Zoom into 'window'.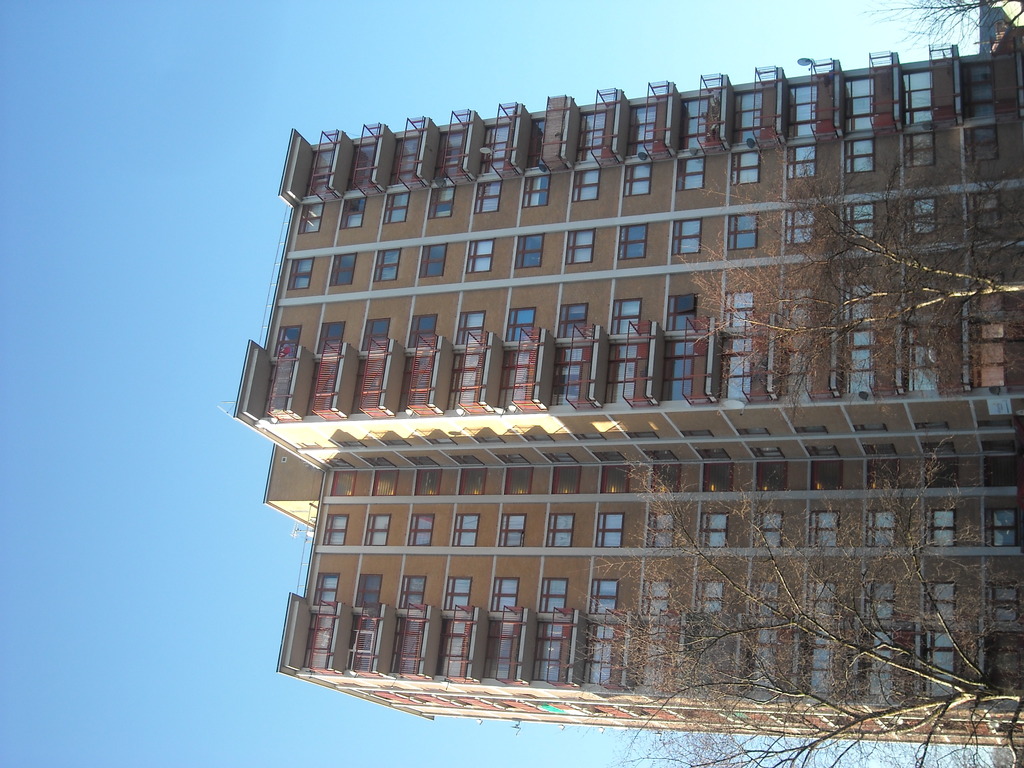
Zoom target: 620 161 650 198.
